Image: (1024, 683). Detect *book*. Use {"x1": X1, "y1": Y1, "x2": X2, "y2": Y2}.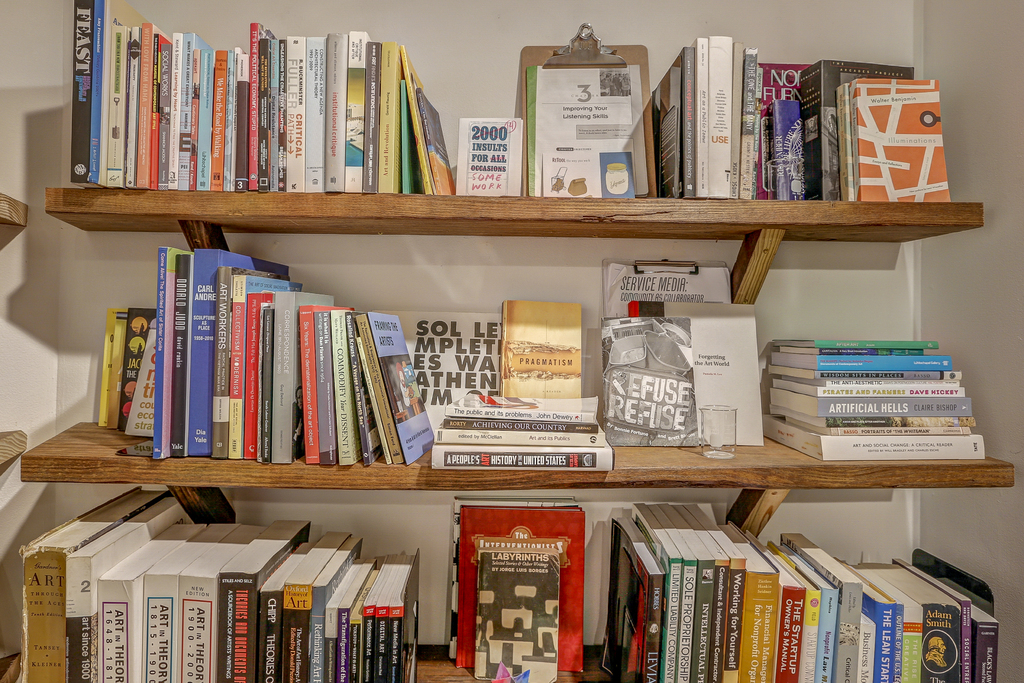
{"x1": 456, "y1": 117, "x2": 525, "y2": 199}.
